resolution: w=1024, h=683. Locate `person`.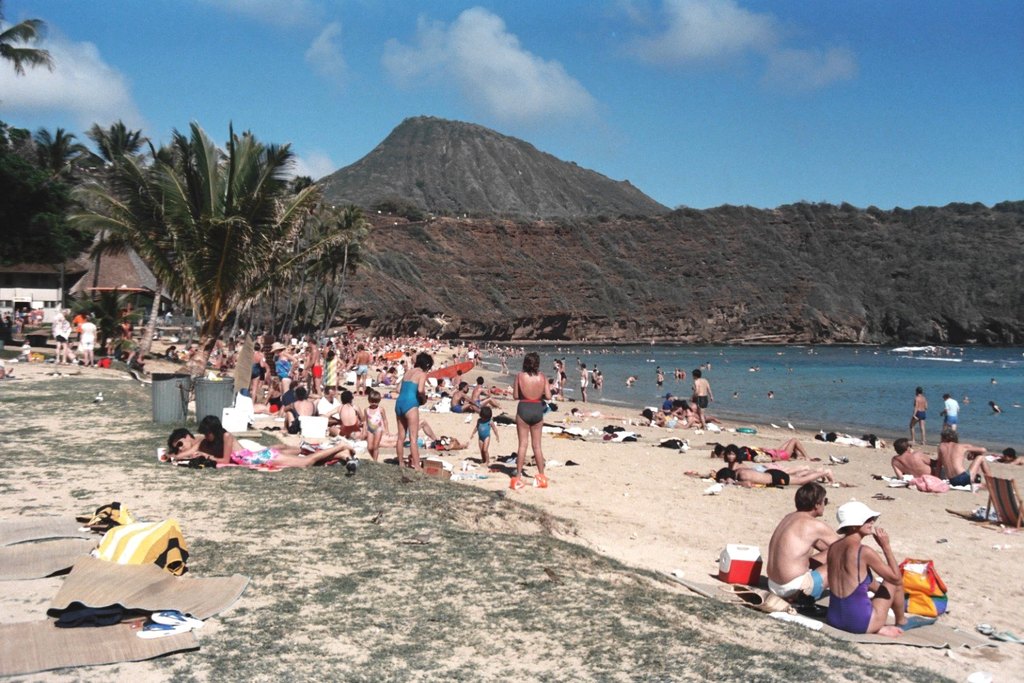
BBox(556, 361, 568, 395).
